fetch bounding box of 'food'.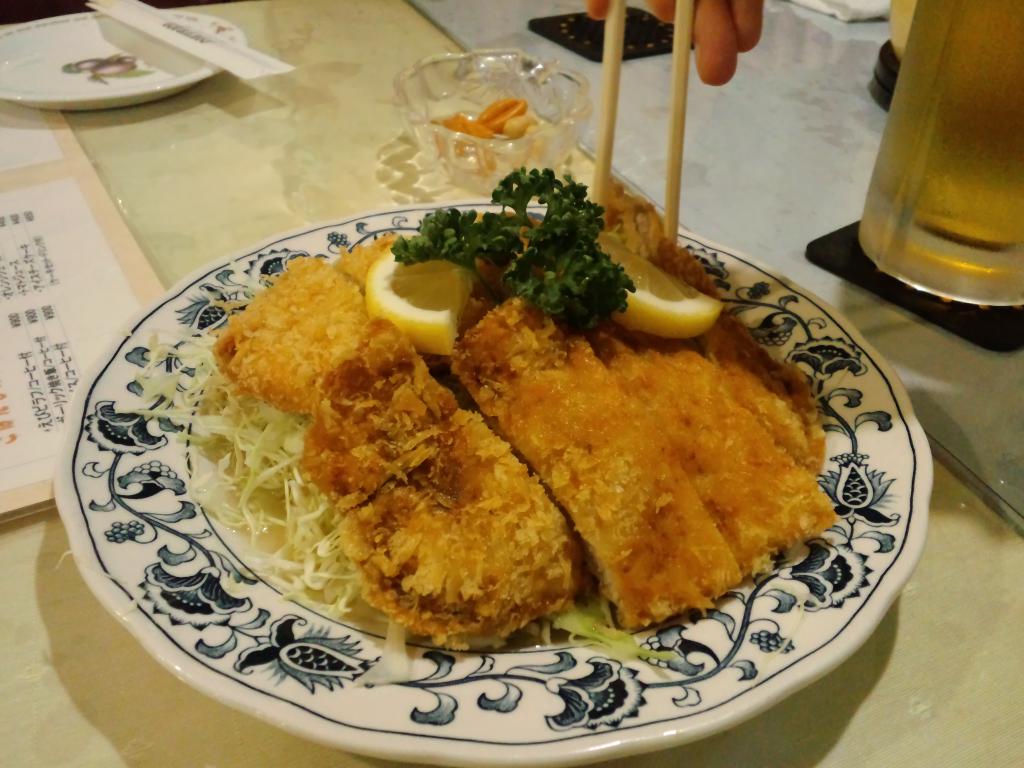
Bbox: (x1=70, y1=57, x2=108, y2=73).
